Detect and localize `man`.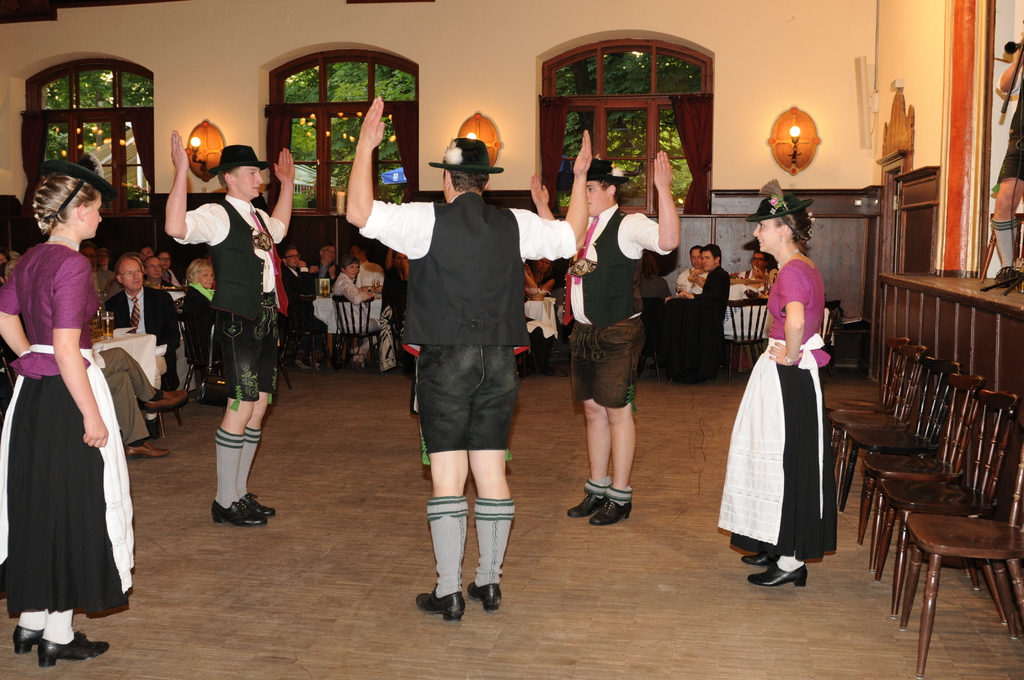
Localized at 346, 98, 593, 626.
